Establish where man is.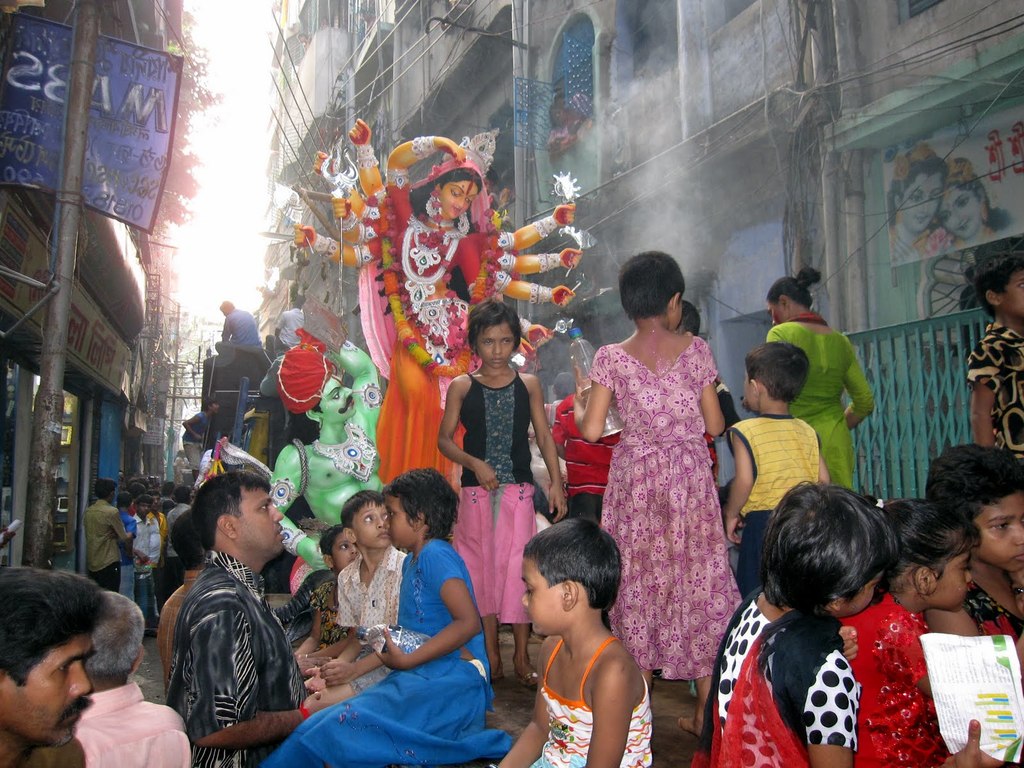
Established at 81:585:196:766.
